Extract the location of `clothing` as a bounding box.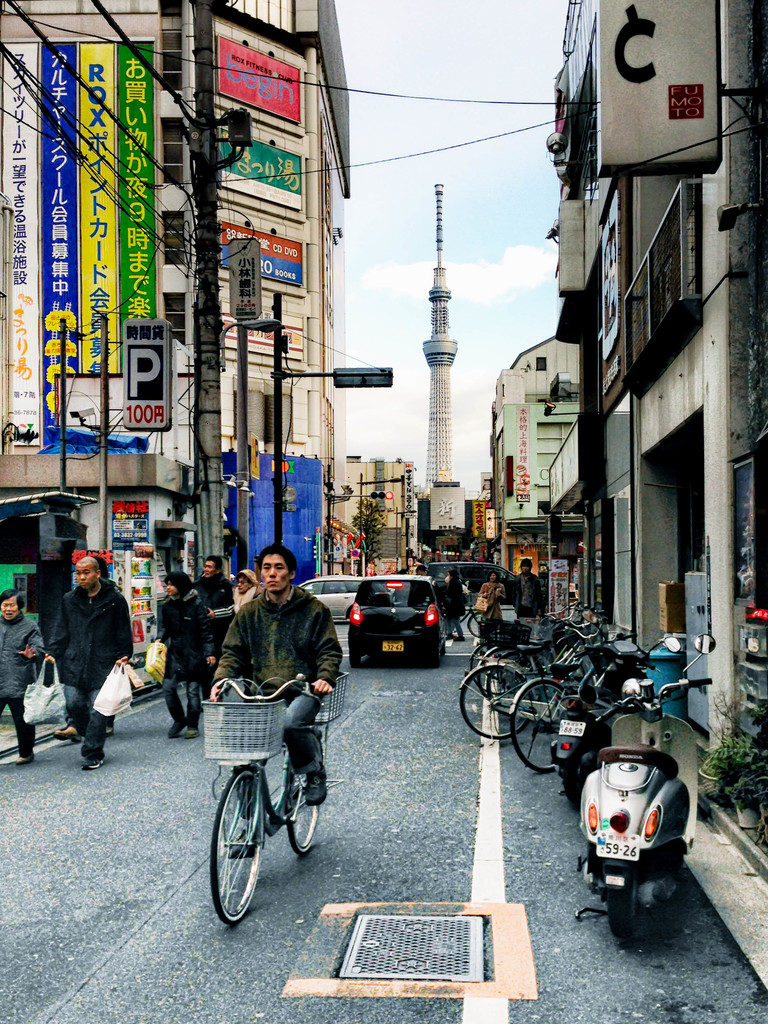
209:587:344:816.
